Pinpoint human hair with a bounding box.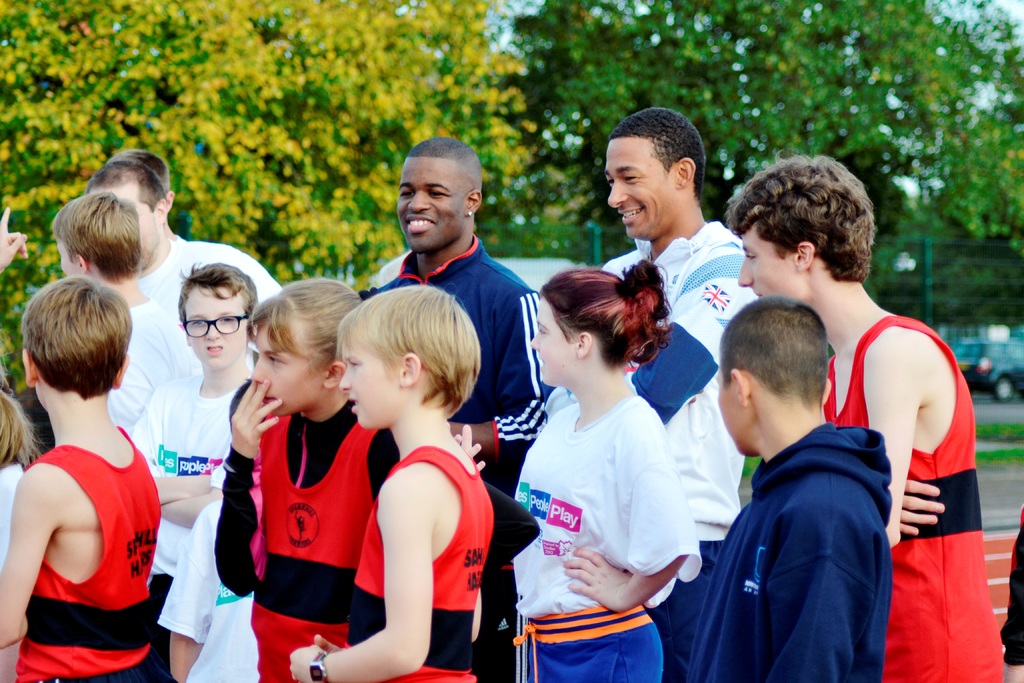
x1=251 y1=277 x2=362 y2=378.
